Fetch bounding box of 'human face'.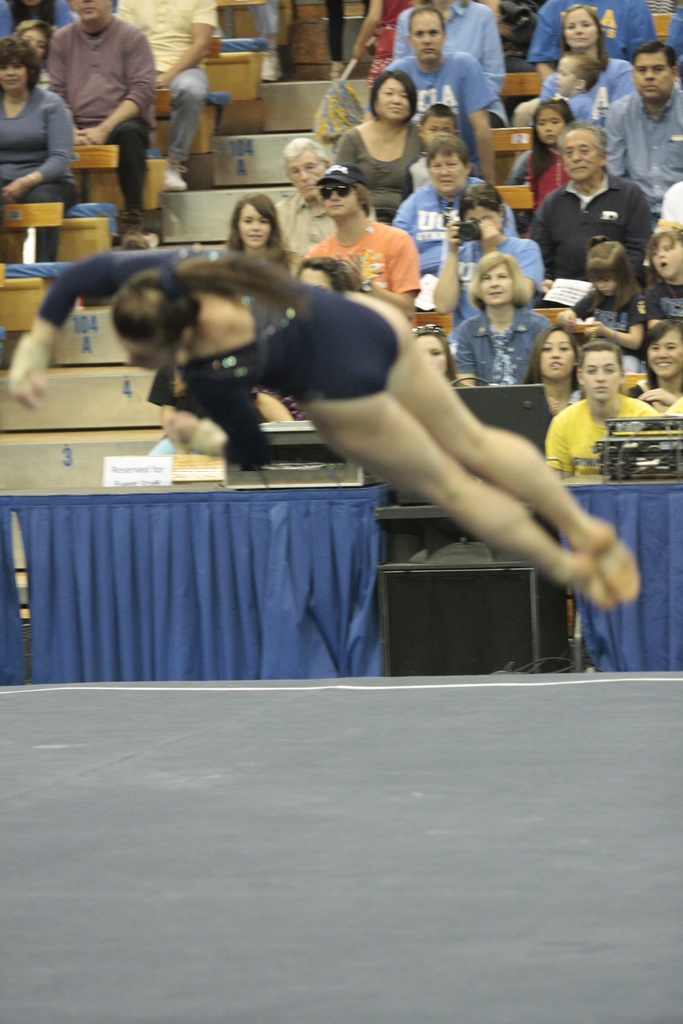
Bbox: crop(23, 28, 49, 63).
